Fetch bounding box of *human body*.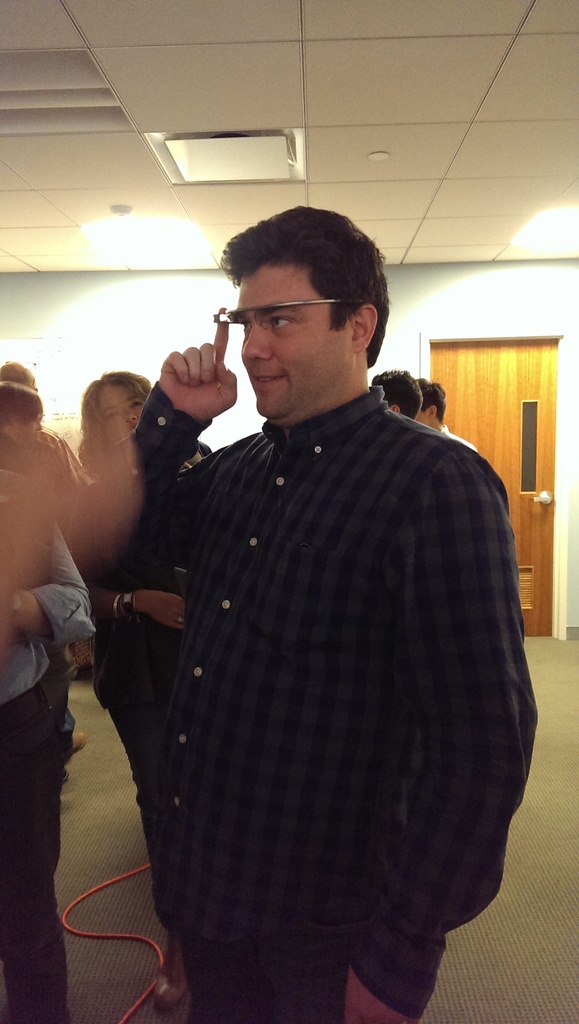
Bbox: <region>0, 473, 96, 1023</region>.
